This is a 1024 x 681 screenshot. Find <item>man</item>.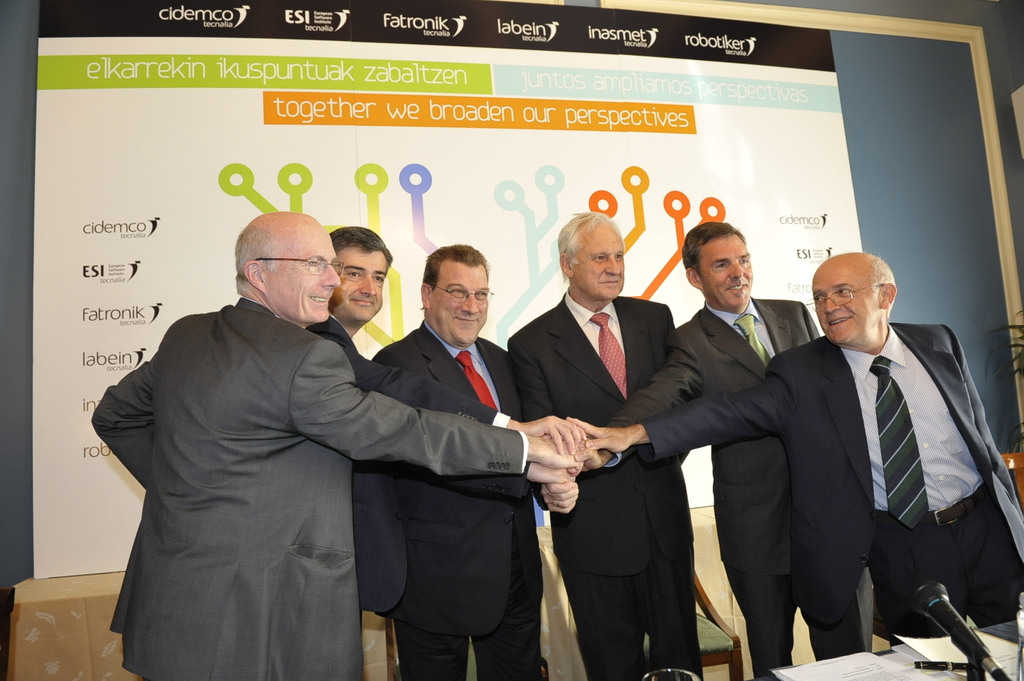
Bounding box: [582, 220, 876, 680].
